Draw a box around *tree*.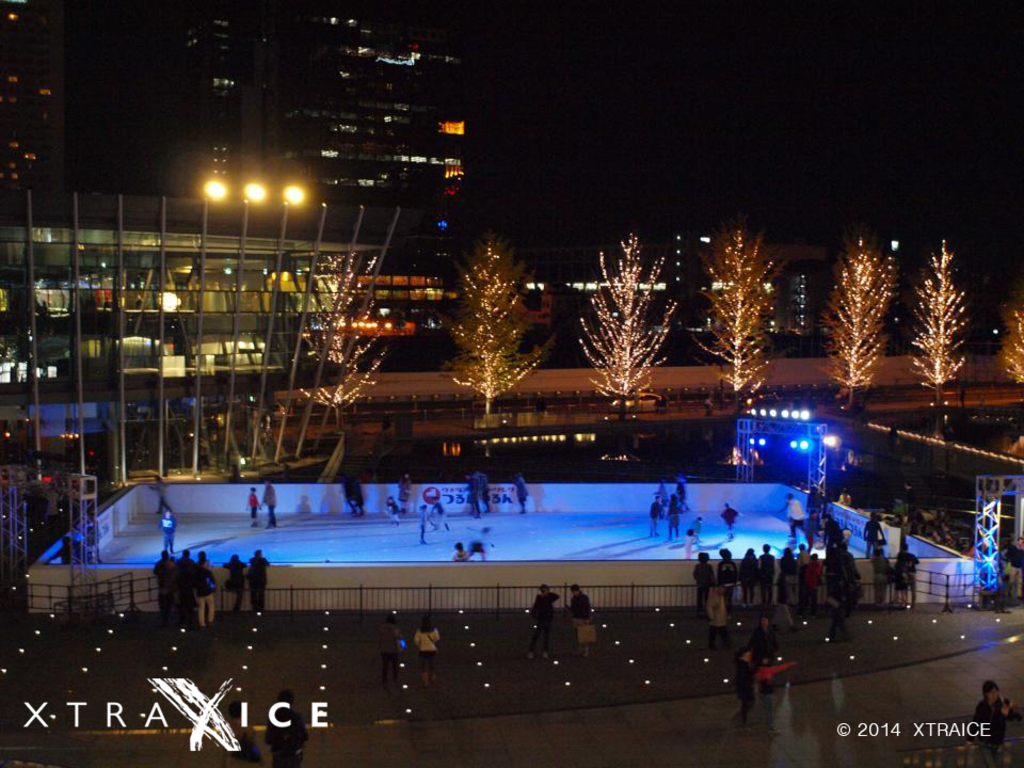
box=[442, 228, 556, 430].
